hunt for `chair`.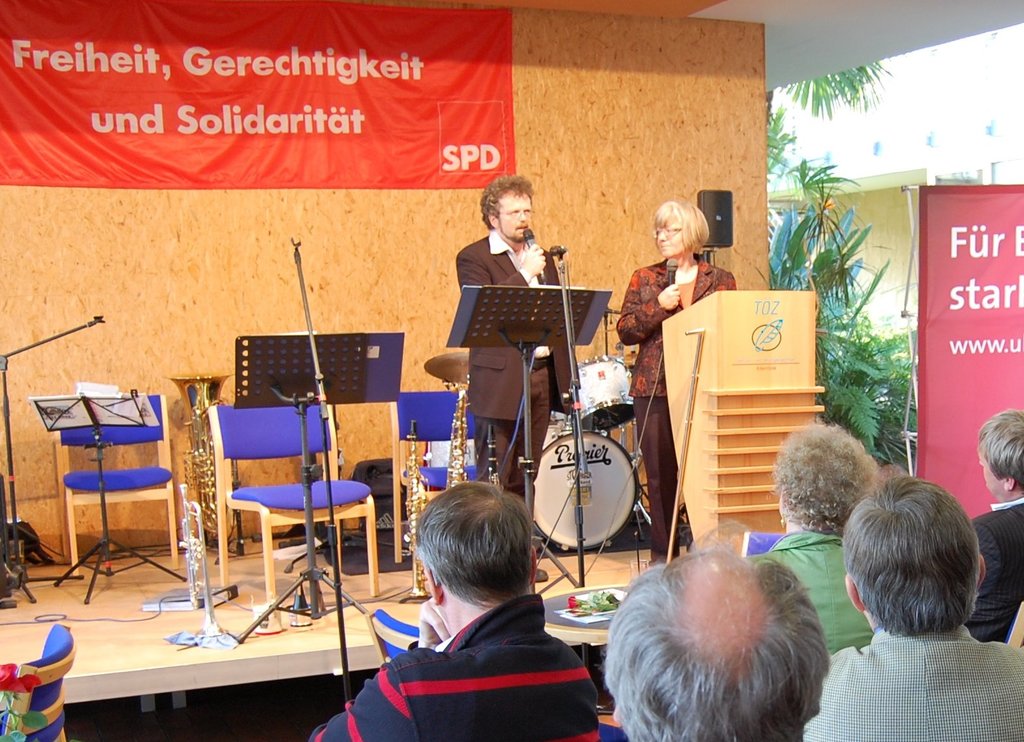
Hunted down at box(209, 402, 380, 602).
